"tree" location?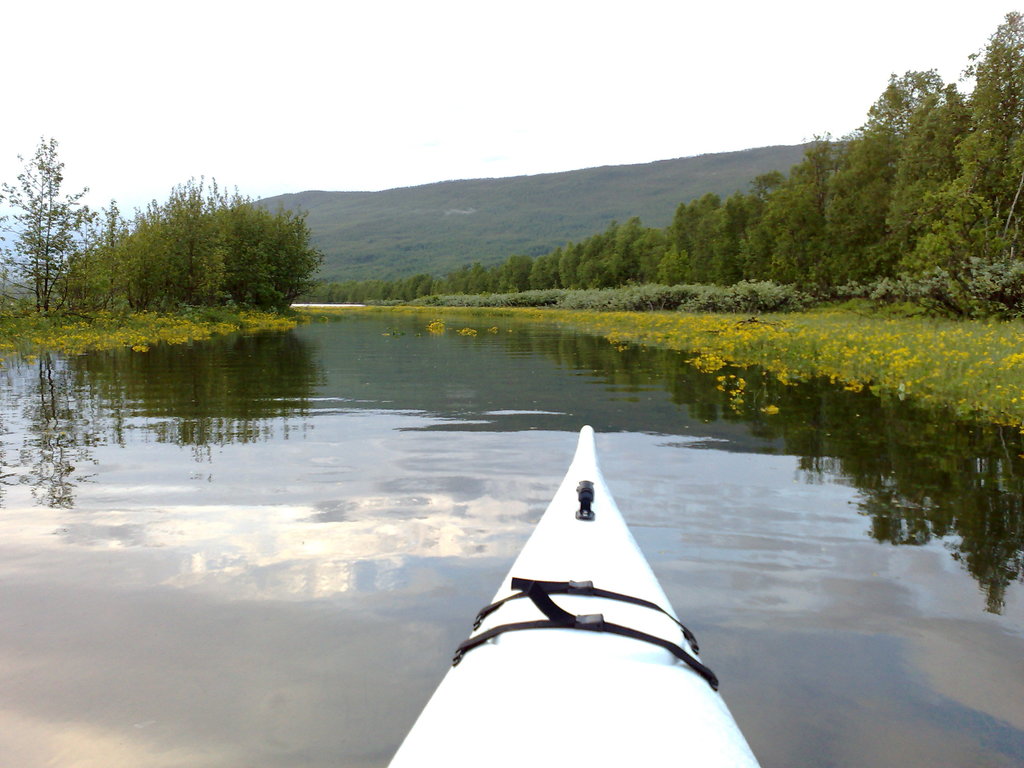
[0,134,93,310]
